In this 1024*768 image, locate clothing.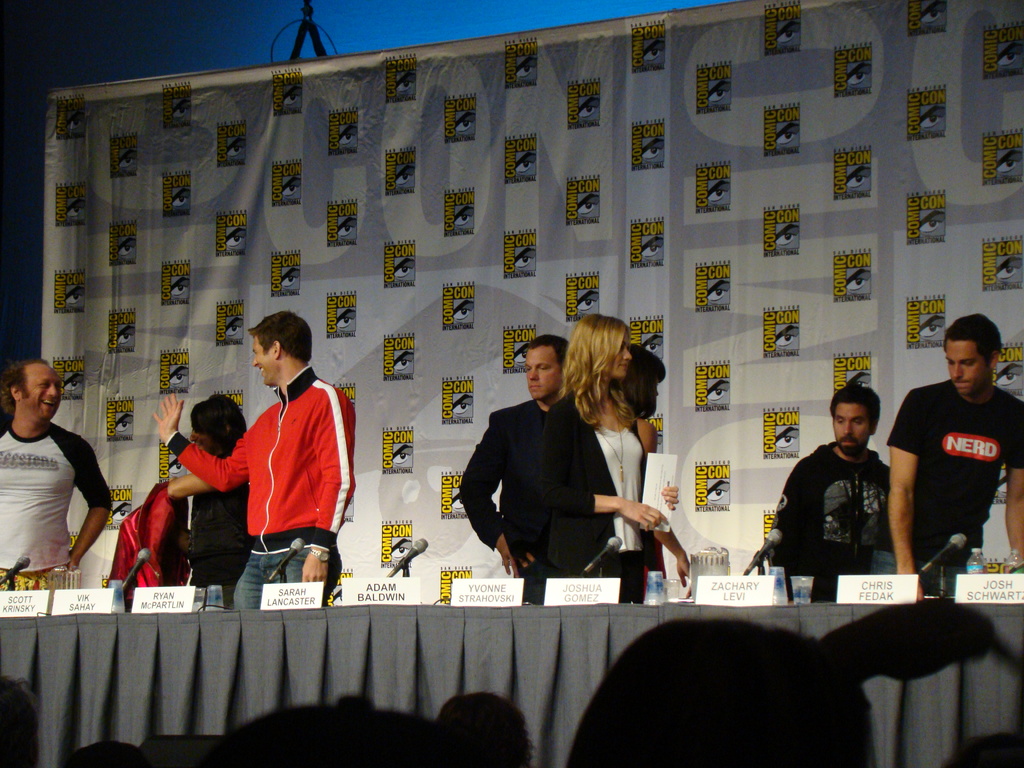
Bounding box: left=898, top=345, right=1010, bottom=580.
